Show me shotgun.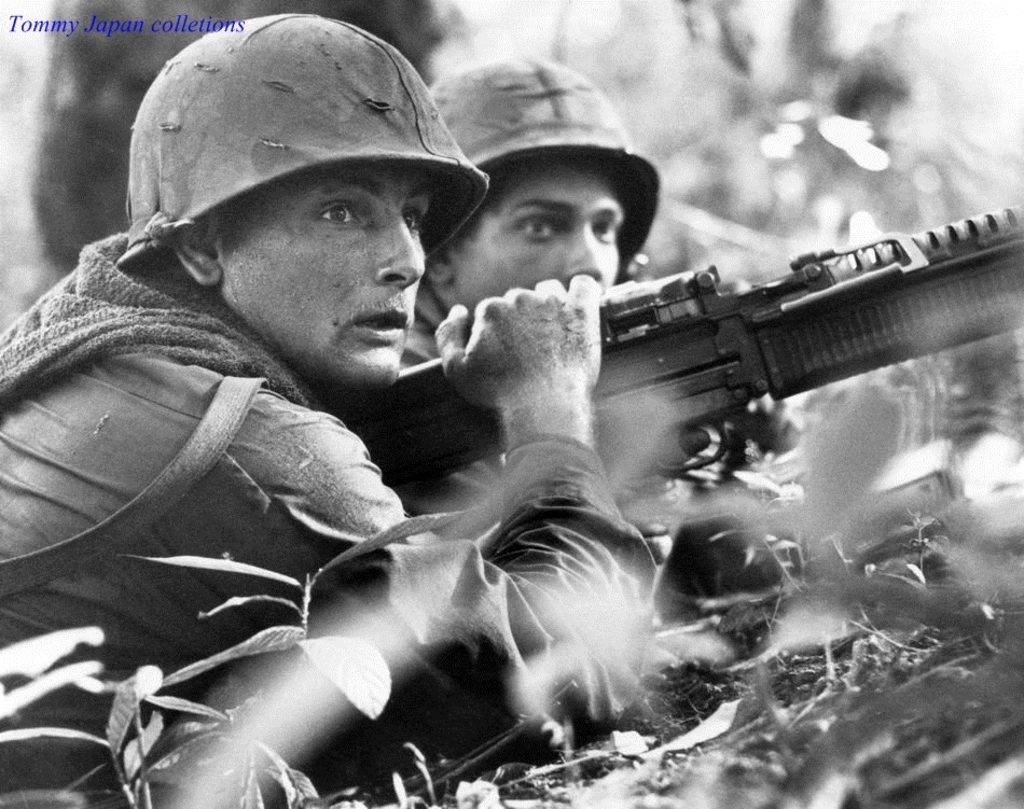
shotgun is here: box(306, 198, 1023, 477).
